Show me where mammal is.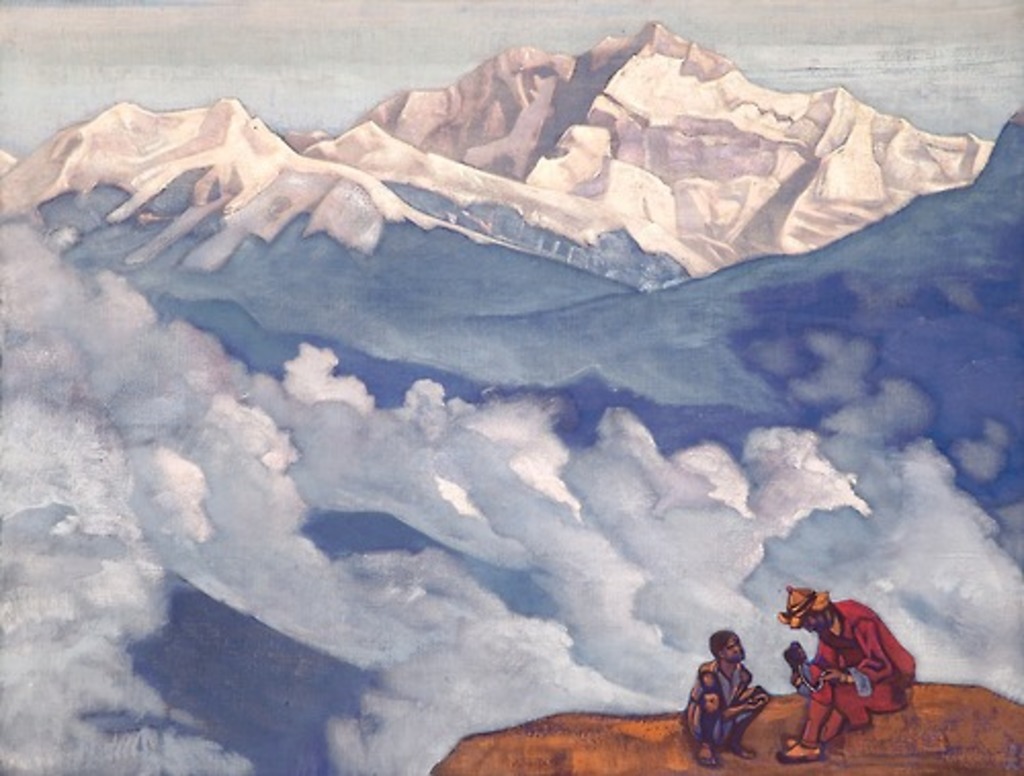
mammal is at x1=772 y1=584 x2=918 y2=762.
